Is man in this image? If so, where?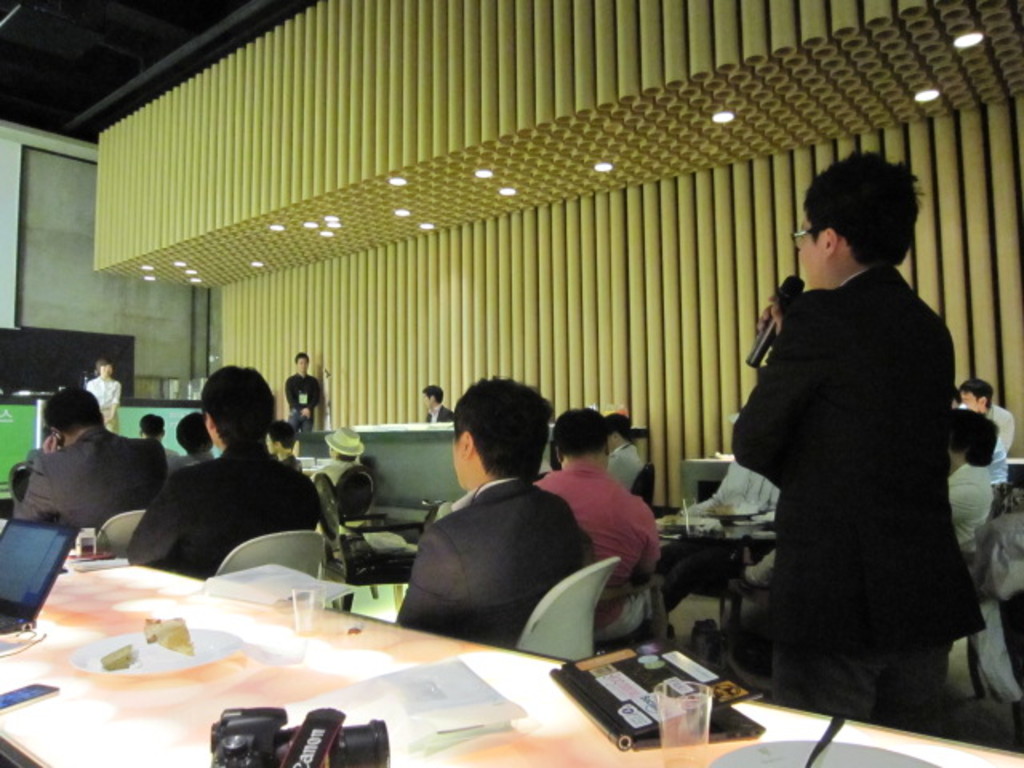
Yes, at <region>120, 366, 325, 581</region>.
